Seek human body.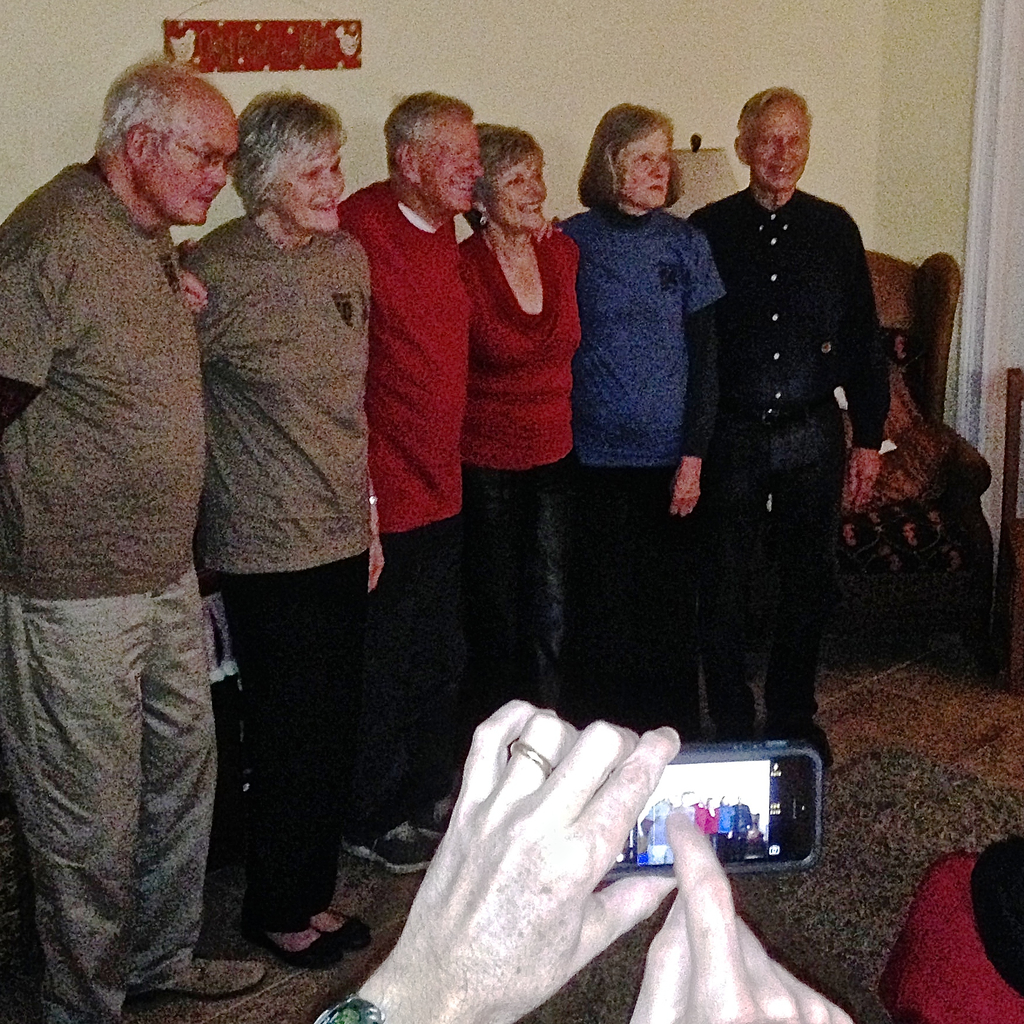
bbox(684, 89, 887, 753).
